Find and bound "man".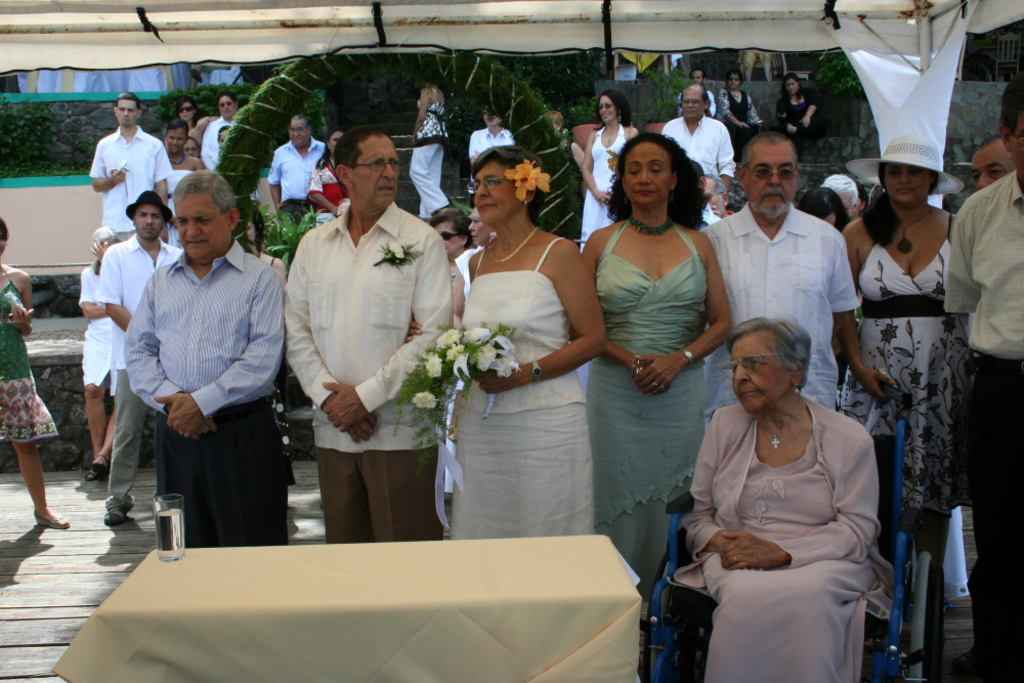
Bound: box=[157, 117, 188, 174].
